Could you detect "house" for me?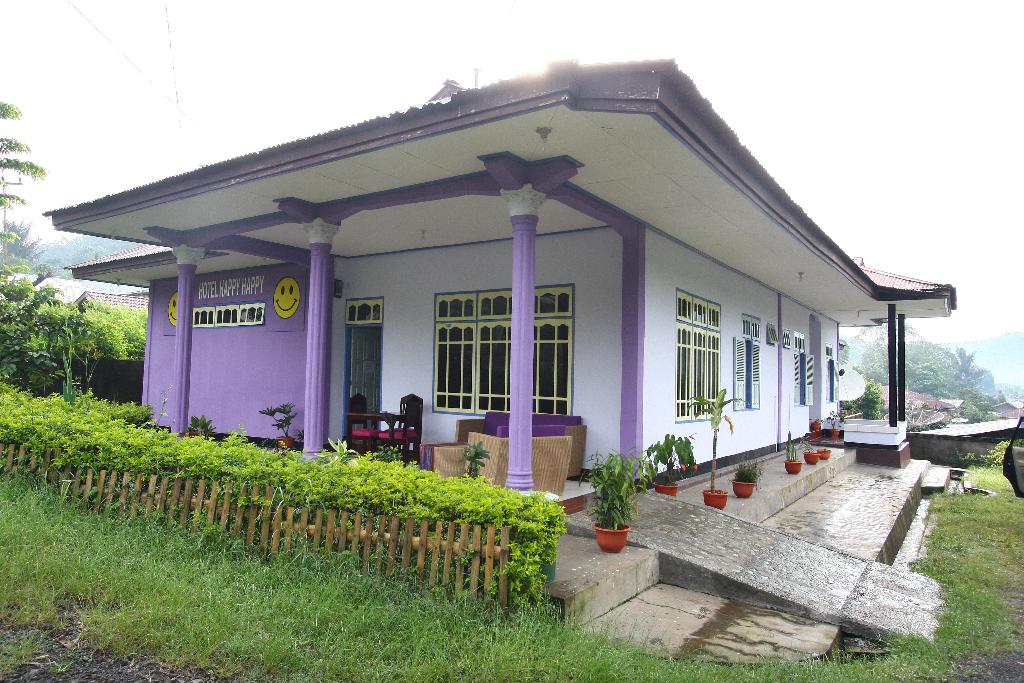
Detection result: box=[102, 33, 956, 572].
